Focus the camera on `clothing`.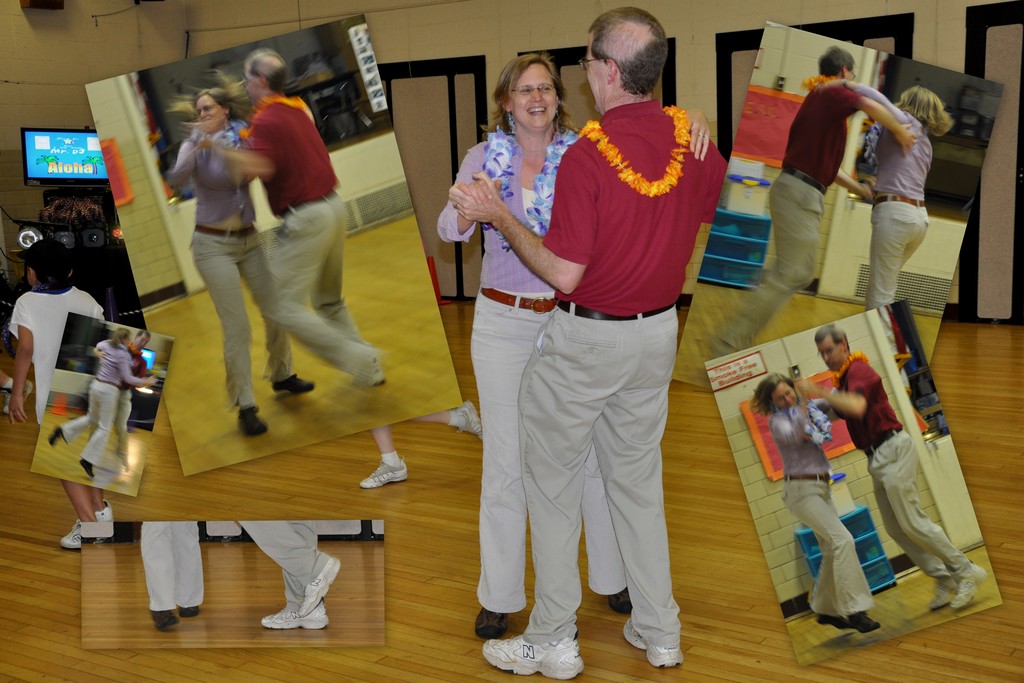
Focus region: box=[8, 279, 108, 431].
